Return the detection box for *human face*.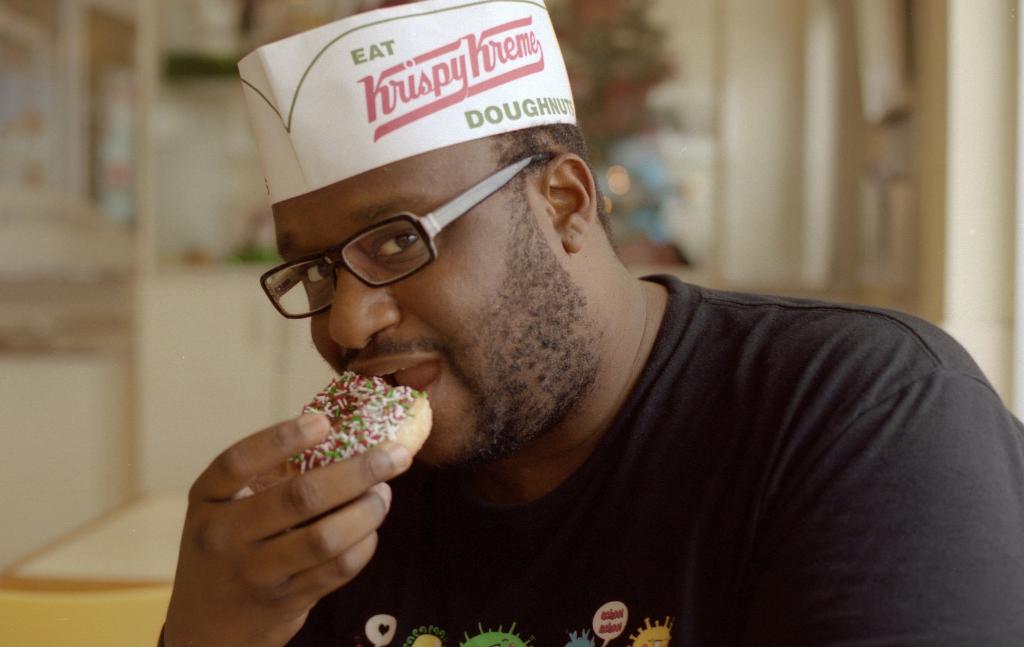
273, 133, 579, 470.
